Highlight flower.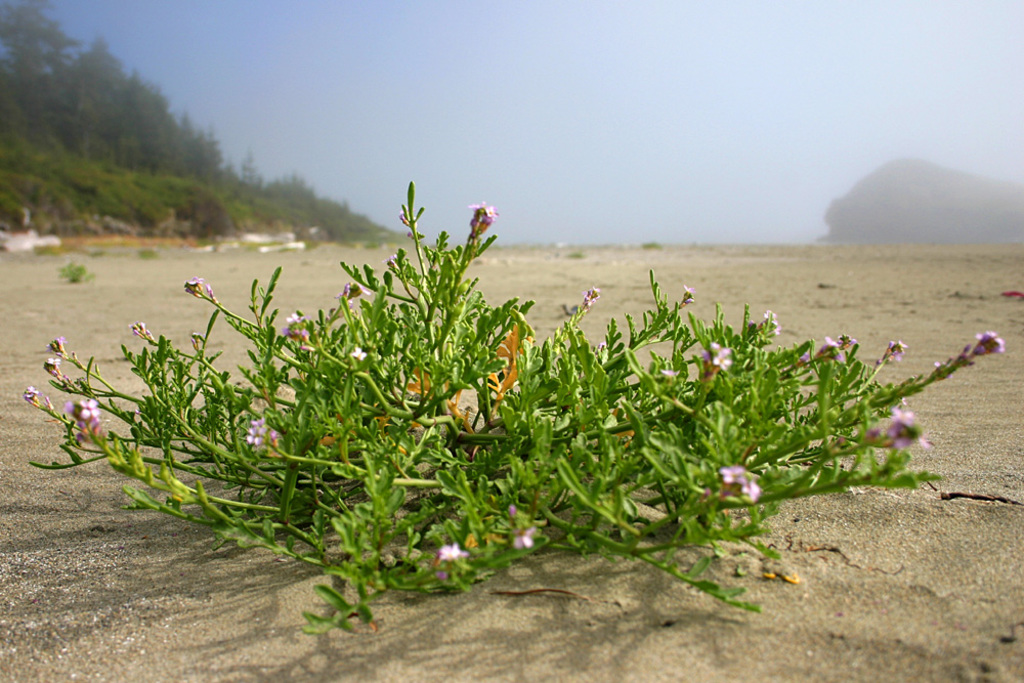
Highlighted region: 77:398:99:421.
